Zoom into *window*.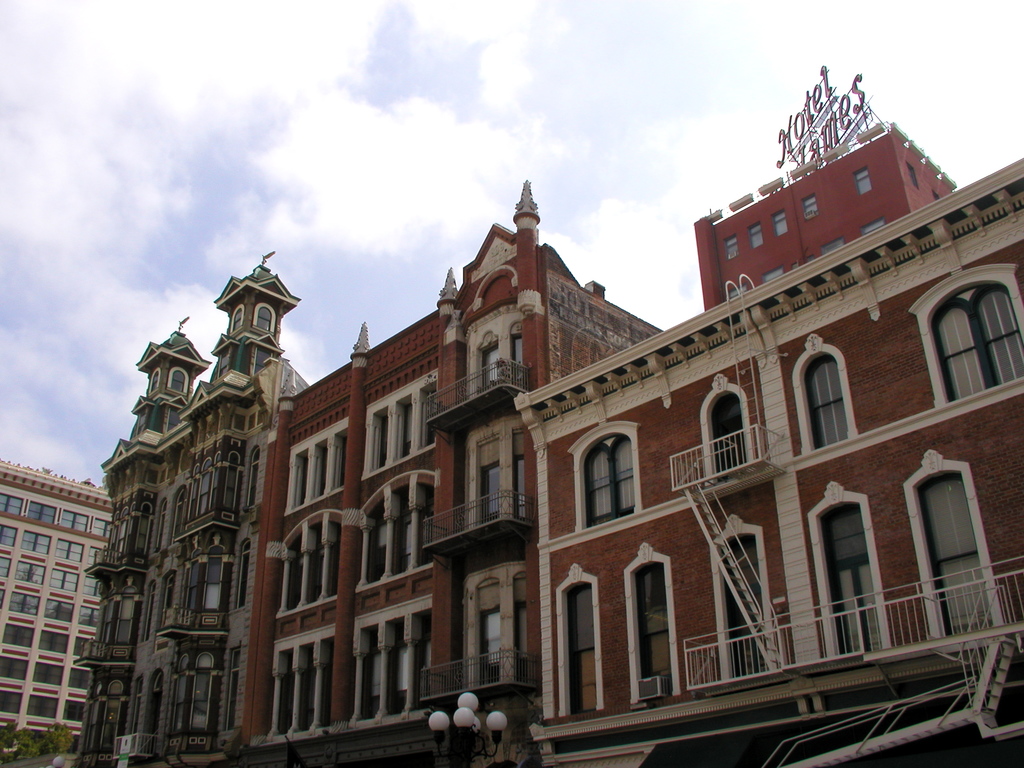
Zoom target: {"left": 909, "top": 273, "right": 1023, "bottom": 407}.
